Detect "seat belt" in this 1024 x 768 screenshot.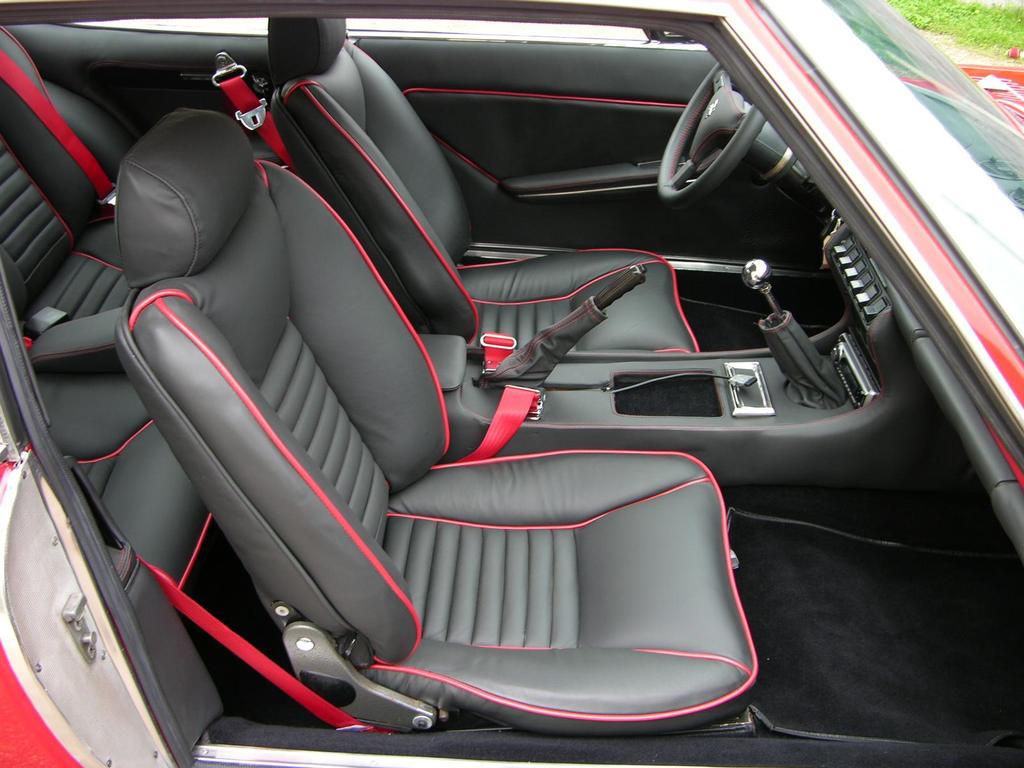
Detection: [225, 51, 289, 170].
